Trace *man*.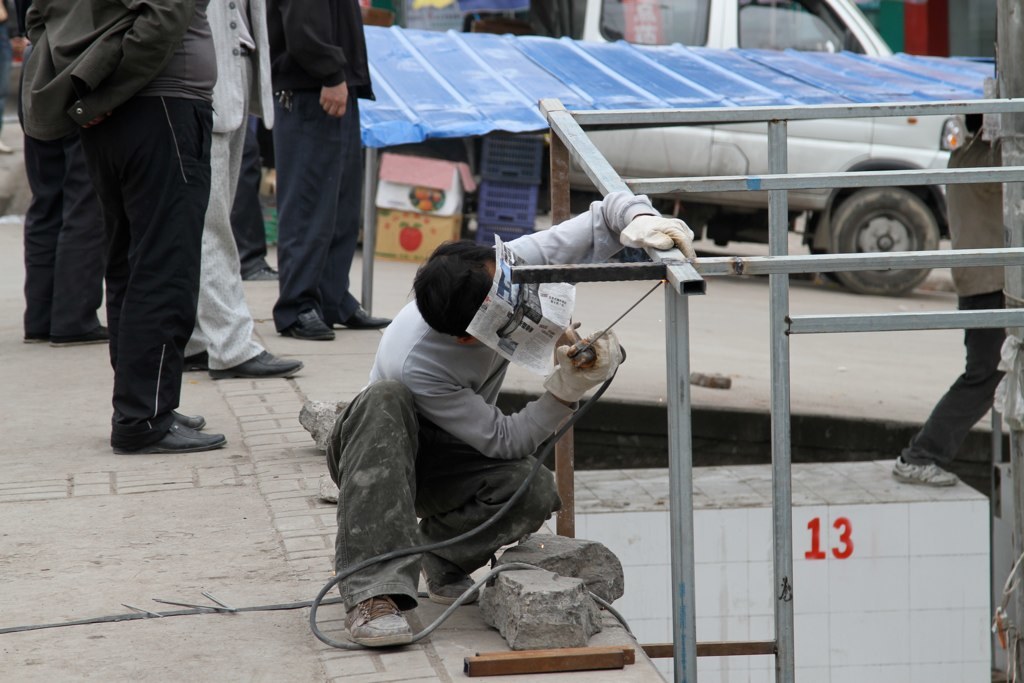
Traced to (left=325, top=184, right=699, bottom=650).
